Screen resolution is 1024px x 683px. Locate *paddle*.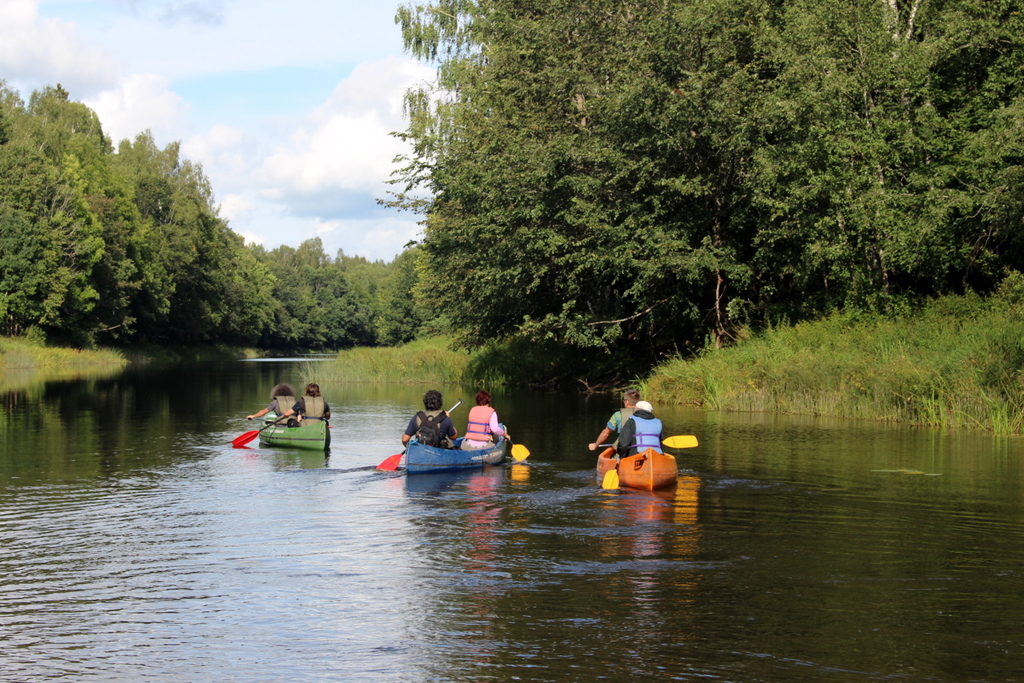
<bbox>375, 399, 462, 473</bbox>.
